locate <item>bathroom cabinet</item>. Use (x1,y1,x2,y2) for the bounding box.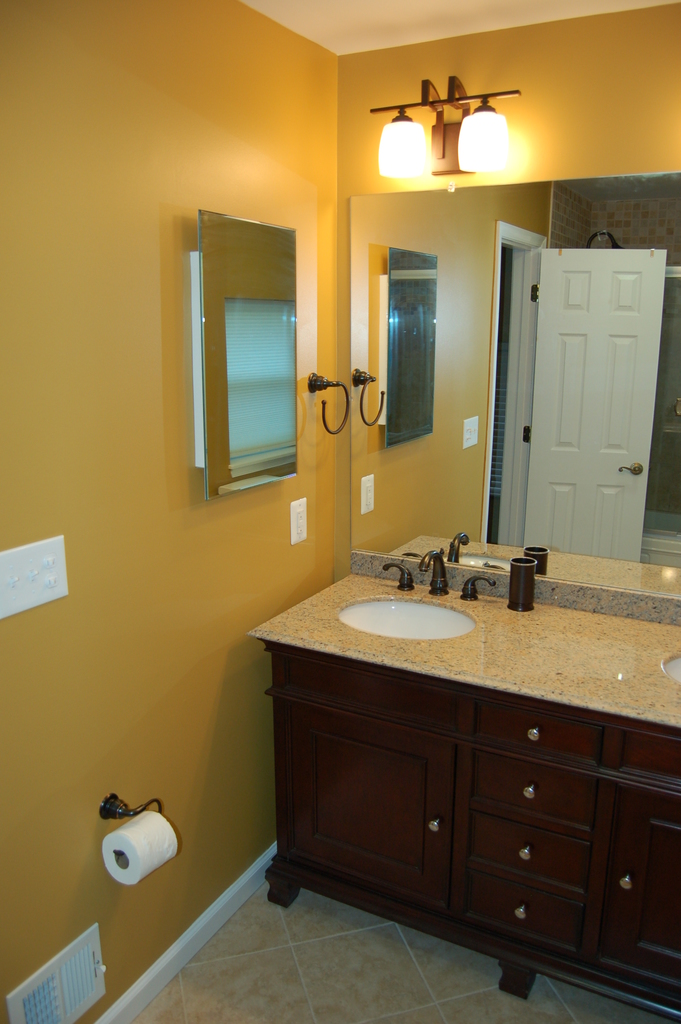
(247,561,680,1023).
